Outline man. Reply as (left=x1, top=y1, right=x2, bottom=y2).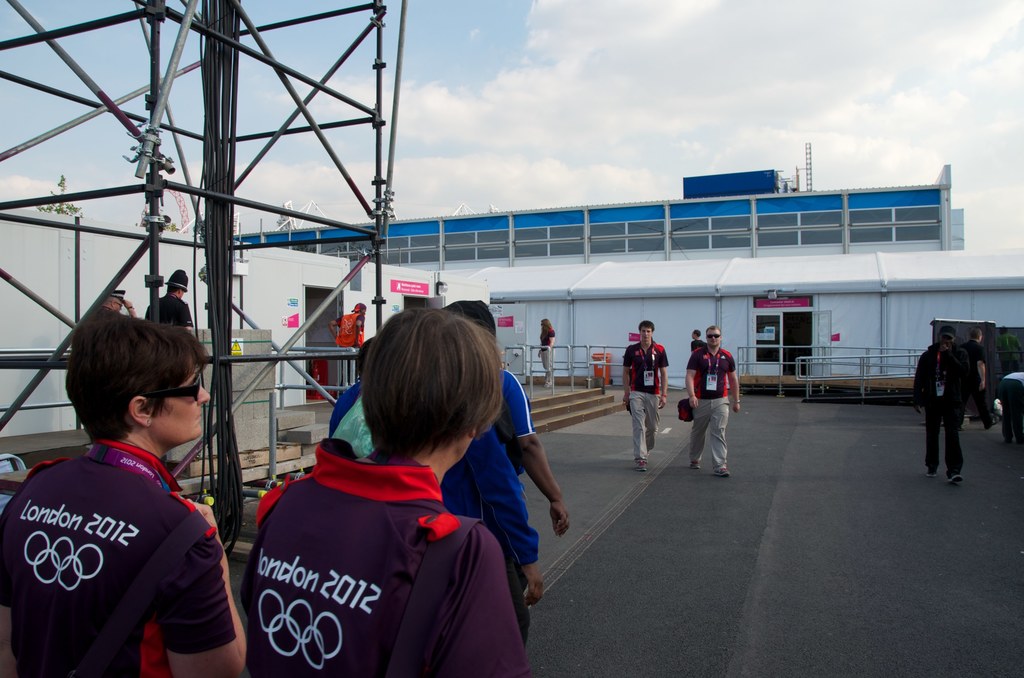
(left=959, top=330, right=998, bottom=431).
